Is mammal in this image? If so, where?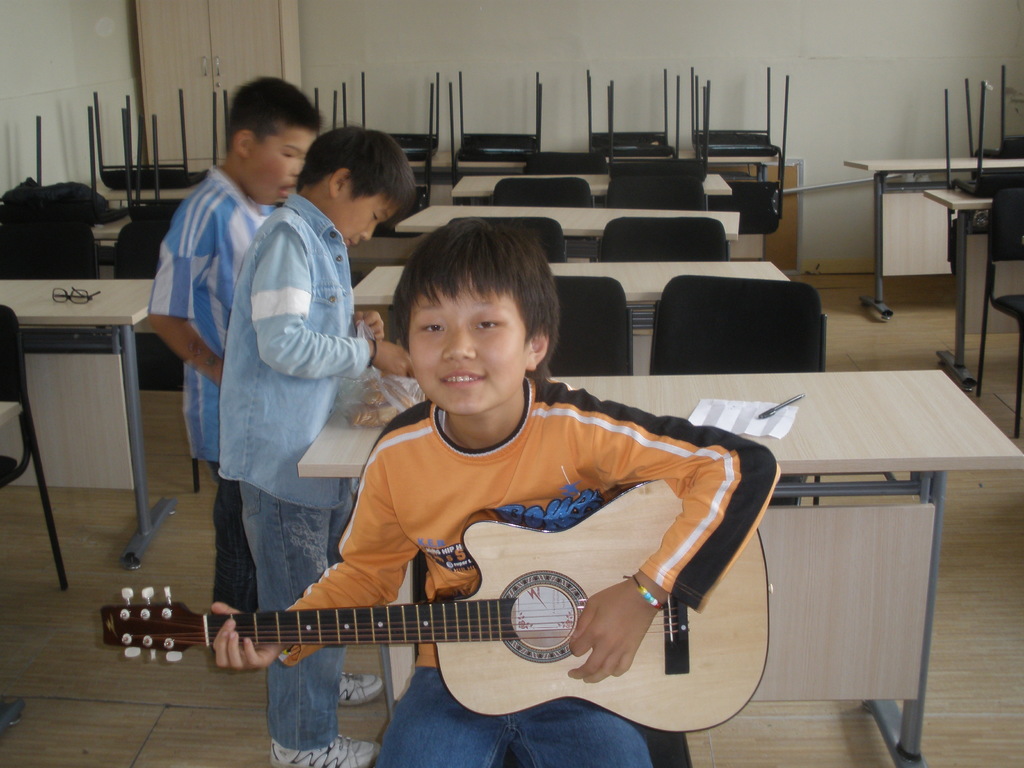
Yes, at 141,80,332,613.
